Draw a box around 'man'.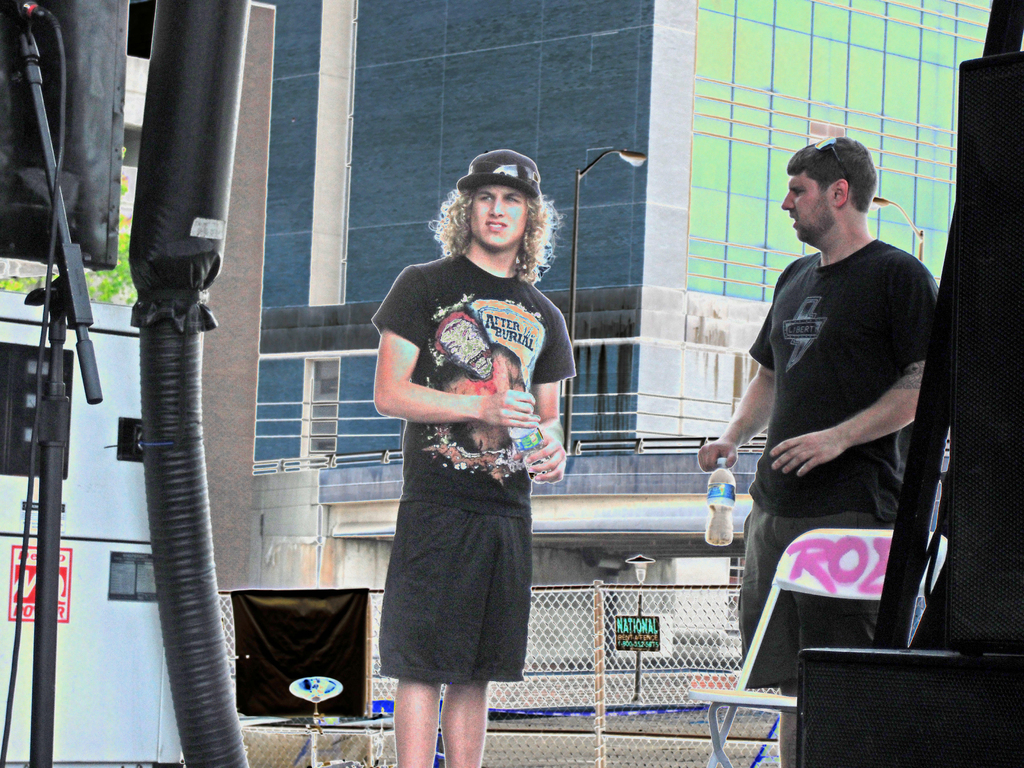
(369, 145, 576, 767).
